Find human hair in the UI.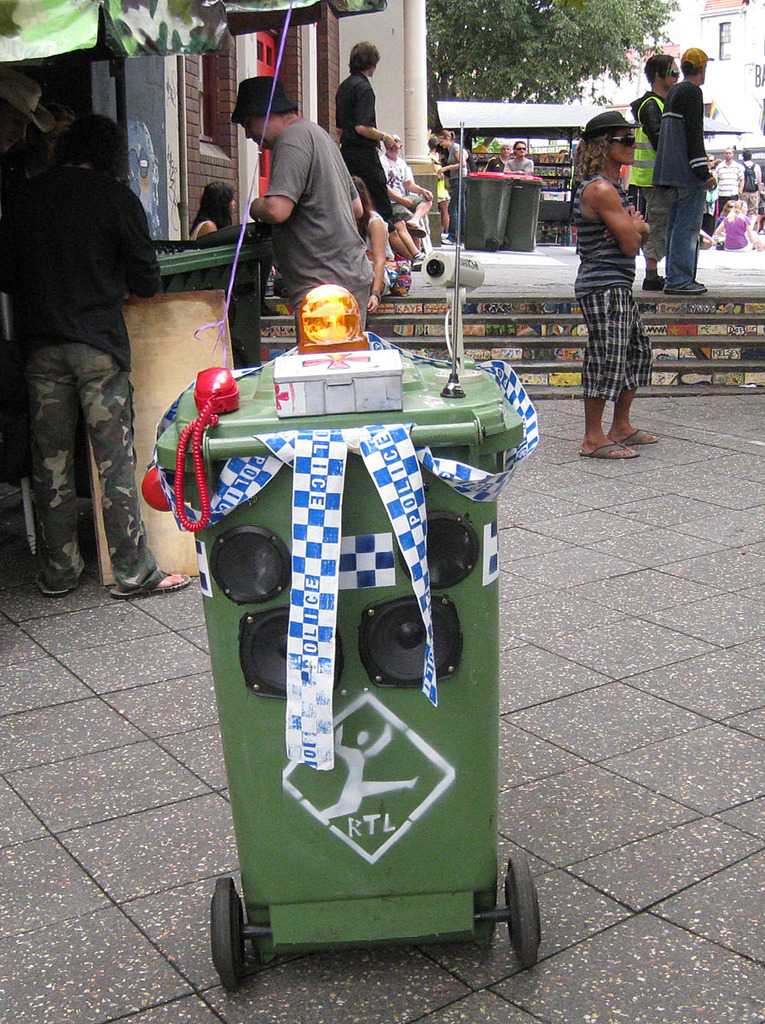
UI element at region(346, 42, 379, 70).
